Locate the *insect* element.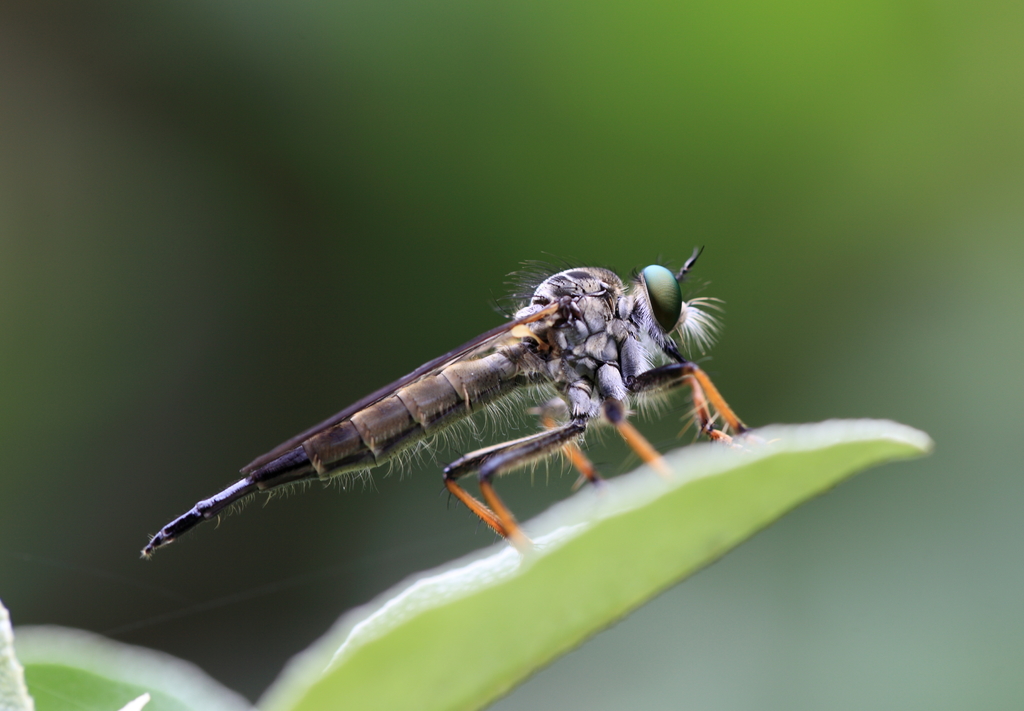
Element bbox: x1=140 y1=247 x2=774 y2=553.
